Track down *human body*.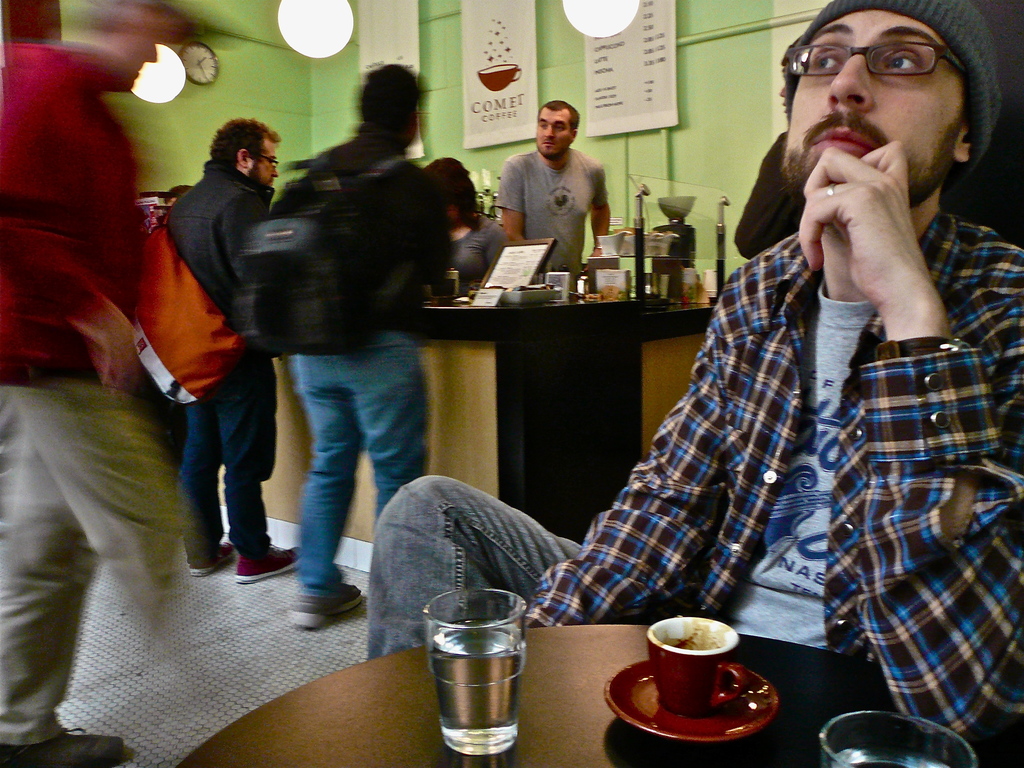
Tracked to 116, 102, 290, 614.
